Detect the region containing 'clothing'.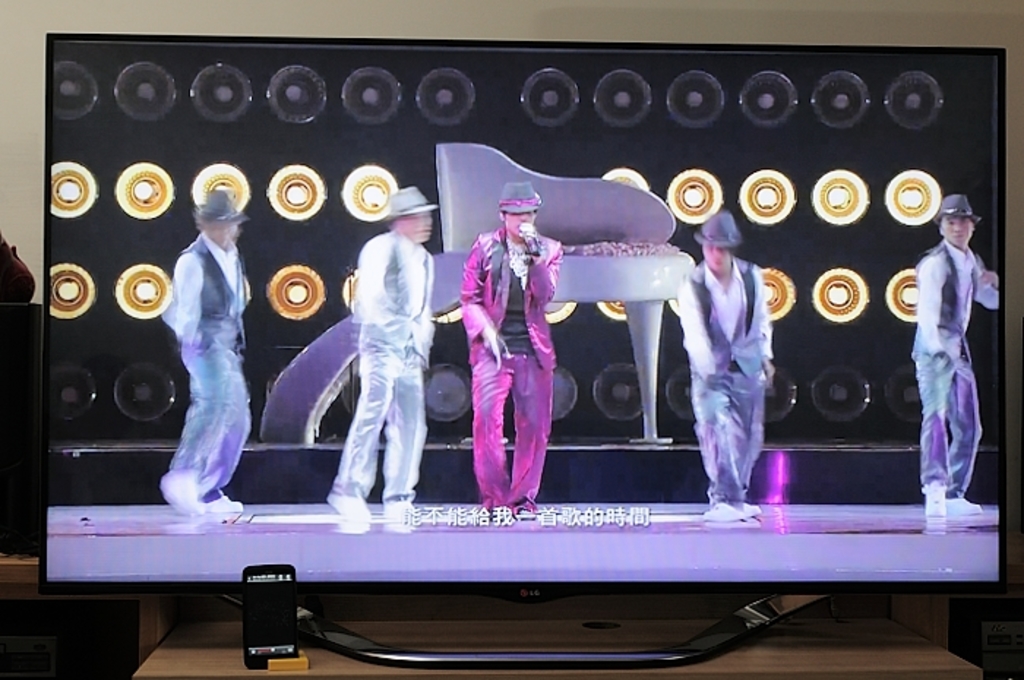
region(161, 228, 256, 503).
